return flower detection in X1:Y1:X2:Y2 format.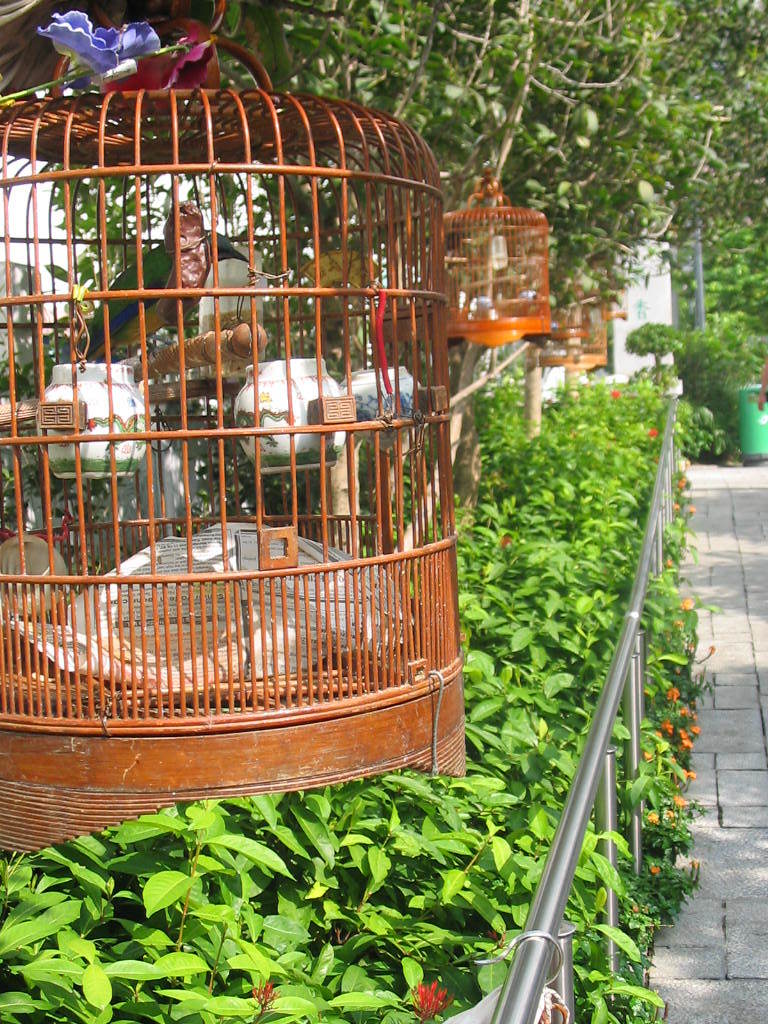
648:749:656:760.
